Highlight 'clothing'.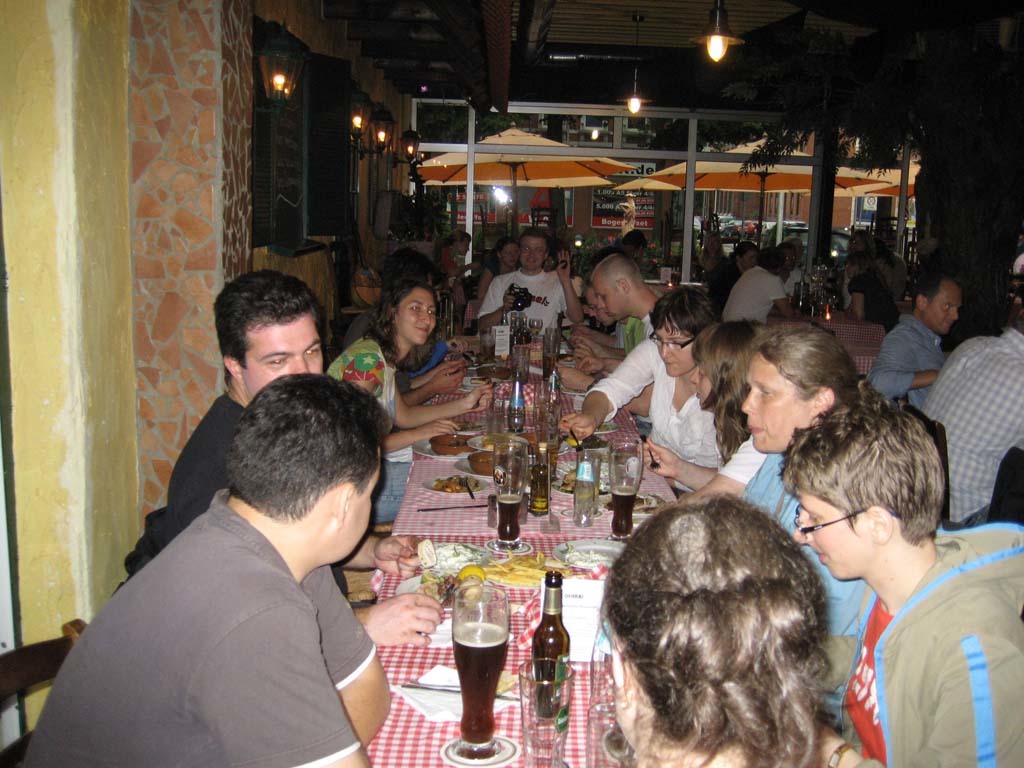
Highlighted region: left=735, top=429, right=876, bottom=646.
